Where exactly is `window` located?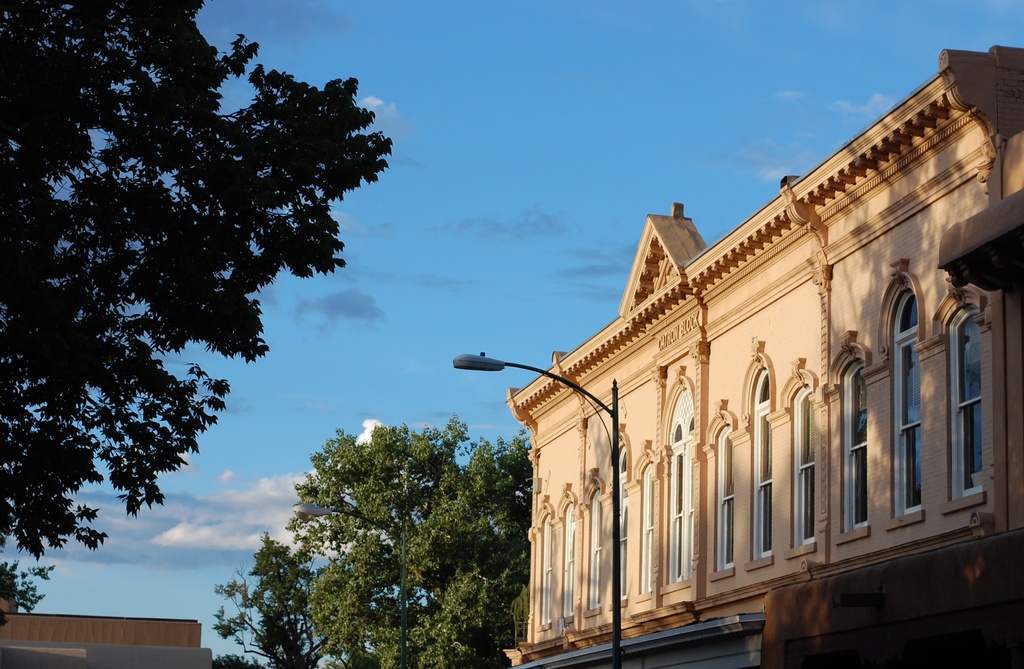
Its bounding box is 843/366/870/534.
